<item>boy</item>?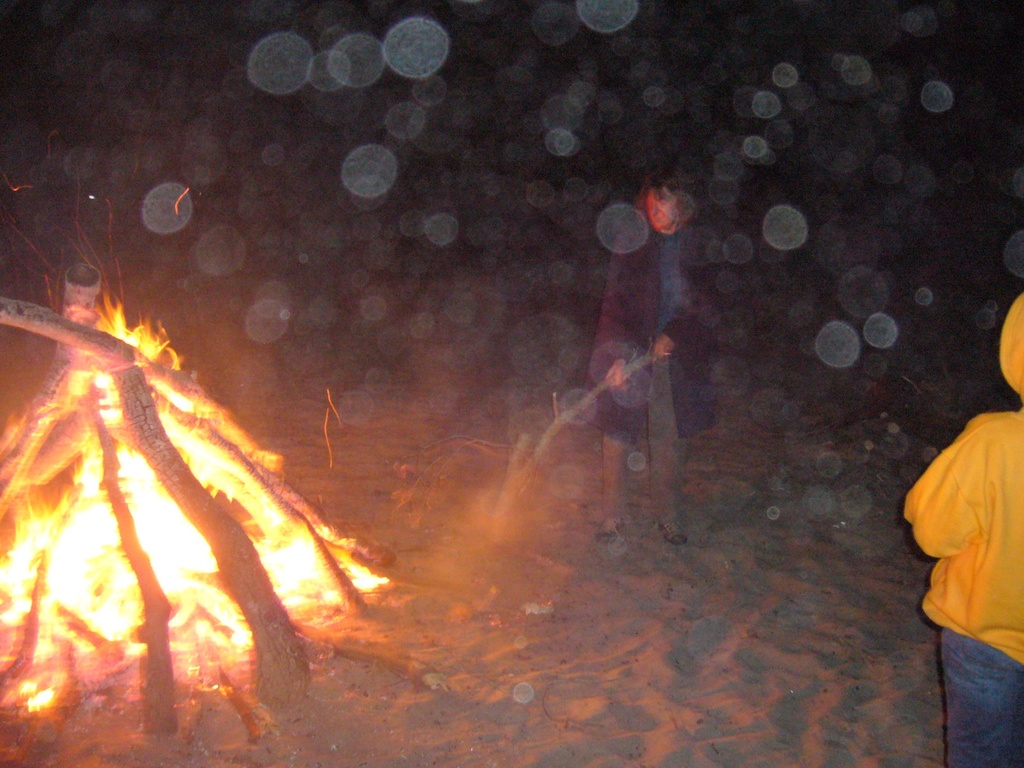
box(890, 285, 1023, 767)
